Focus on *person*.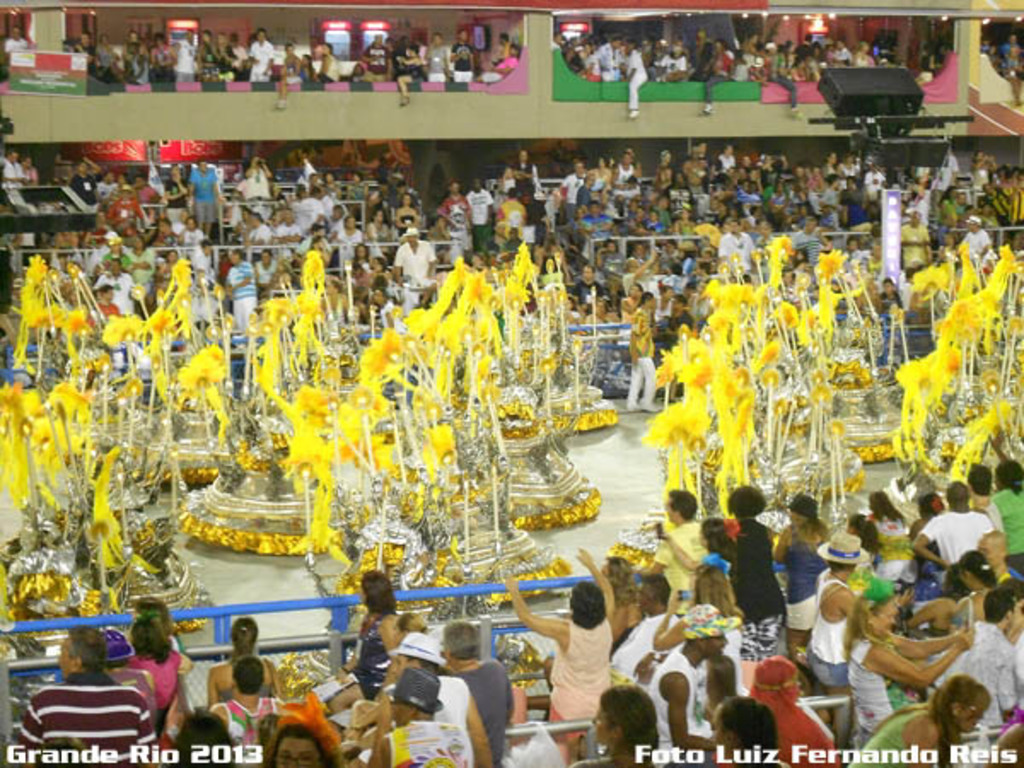
Focused at [left=698, top=695, right=788, bottom=765].
